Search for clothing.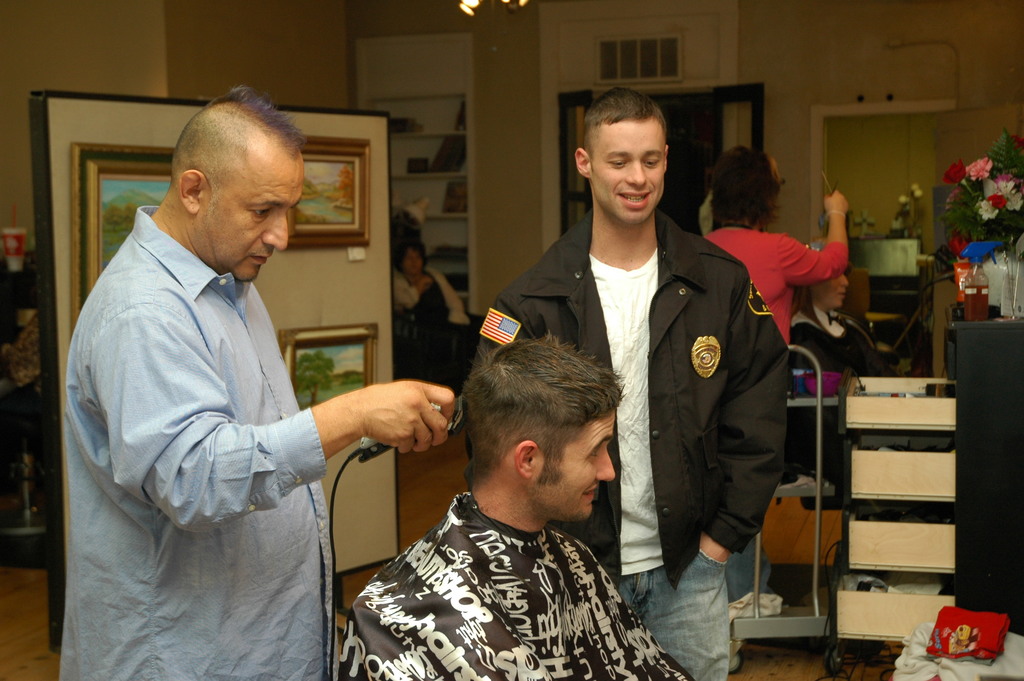
Found at rect(793, 301, 878, 380).
